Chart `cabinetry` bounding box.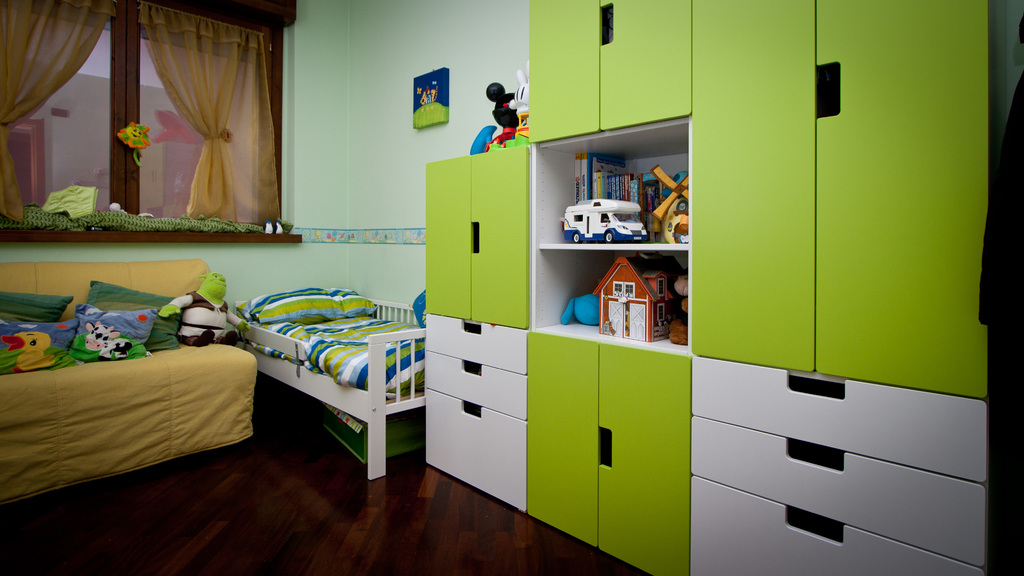
Charted: bbox=(525, 0, 689, 137).
